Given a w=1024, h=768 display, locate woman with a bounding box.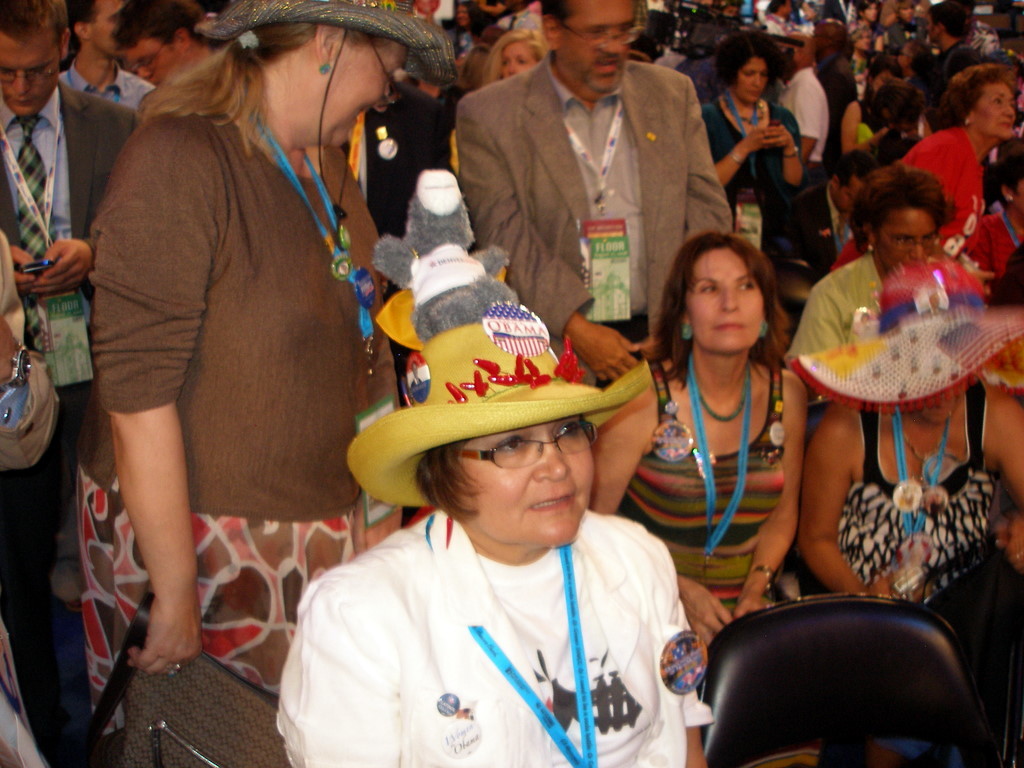
Located: pyautogui.locateOnScreen(274, 165, 719, 767).
